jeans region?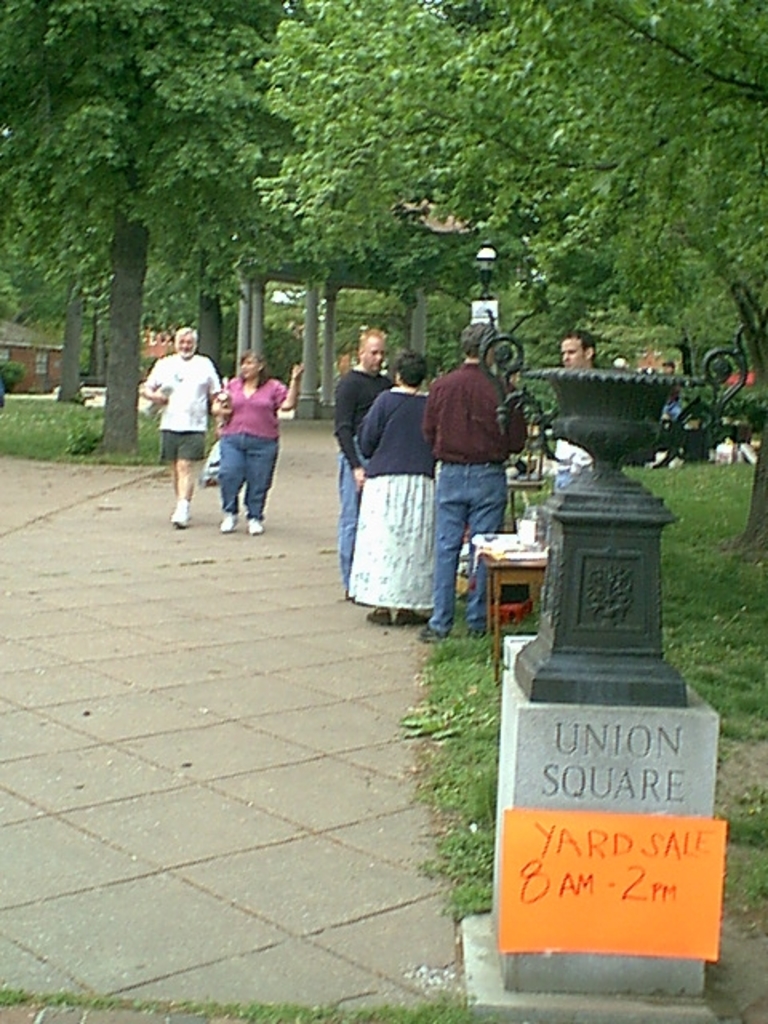
<region>330, 450, 371, 587</region>
